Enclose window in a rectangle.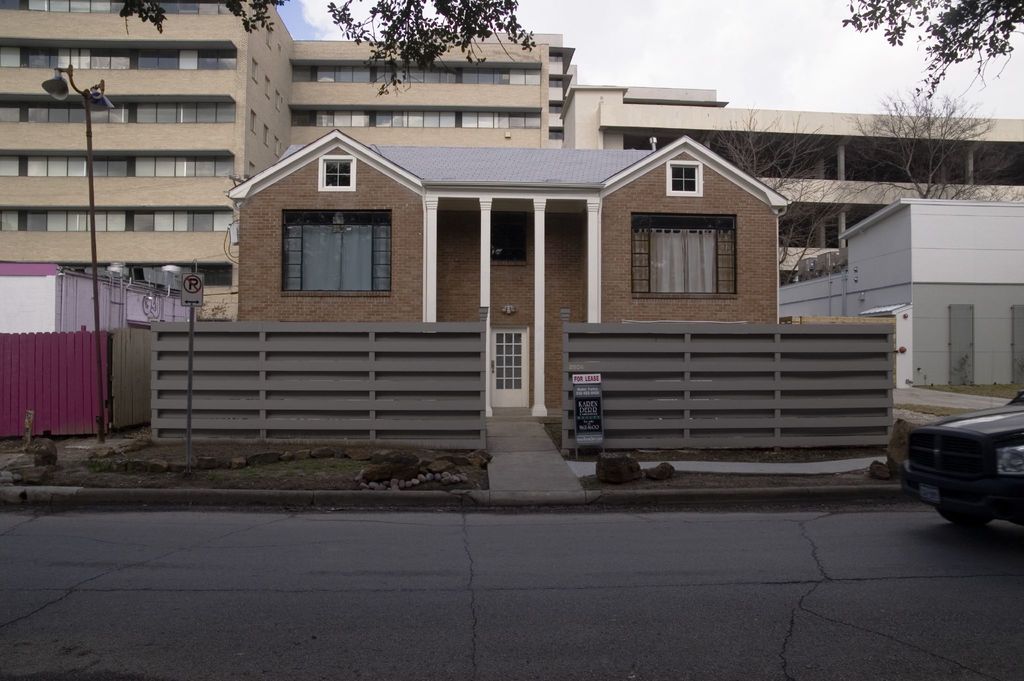
l=305, t=191, r=391, b=292.
